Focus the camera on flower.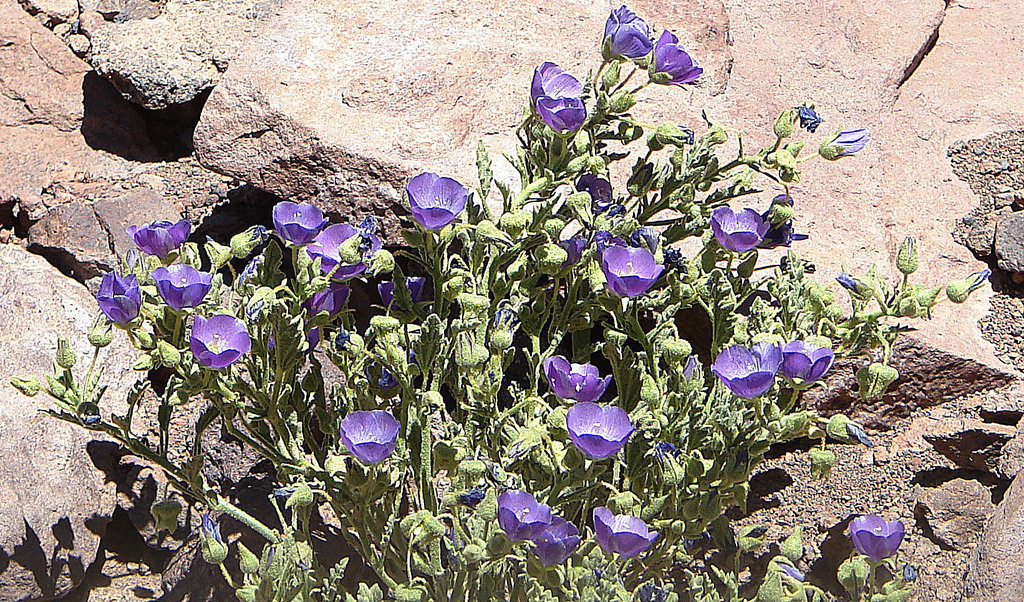
Focus region: box(175, 310, 246, 378).
